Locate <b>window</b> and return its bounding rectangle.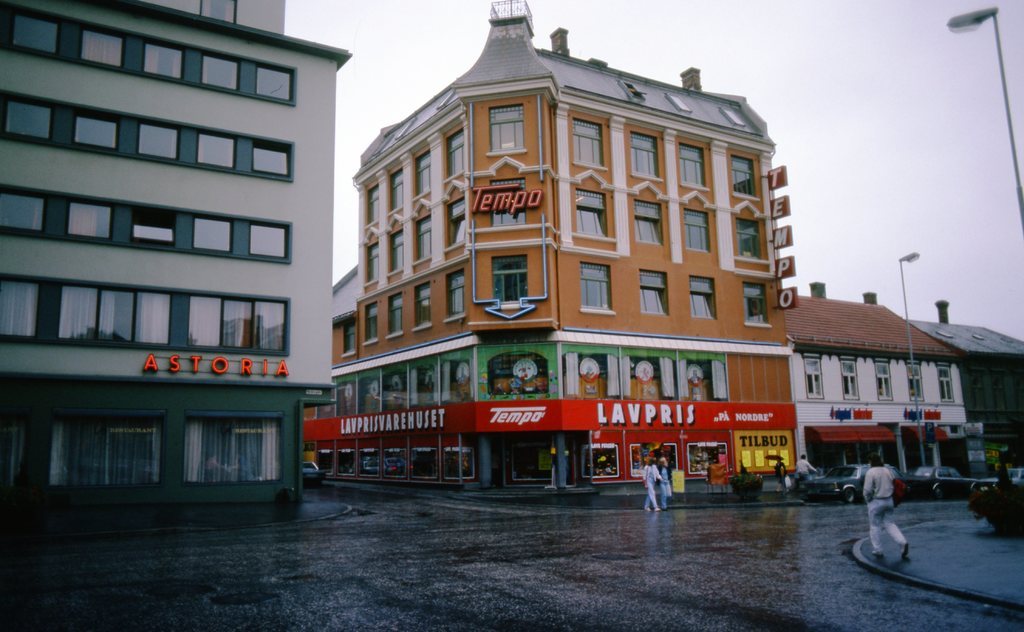
bbox(936, 364, 956, 401).
